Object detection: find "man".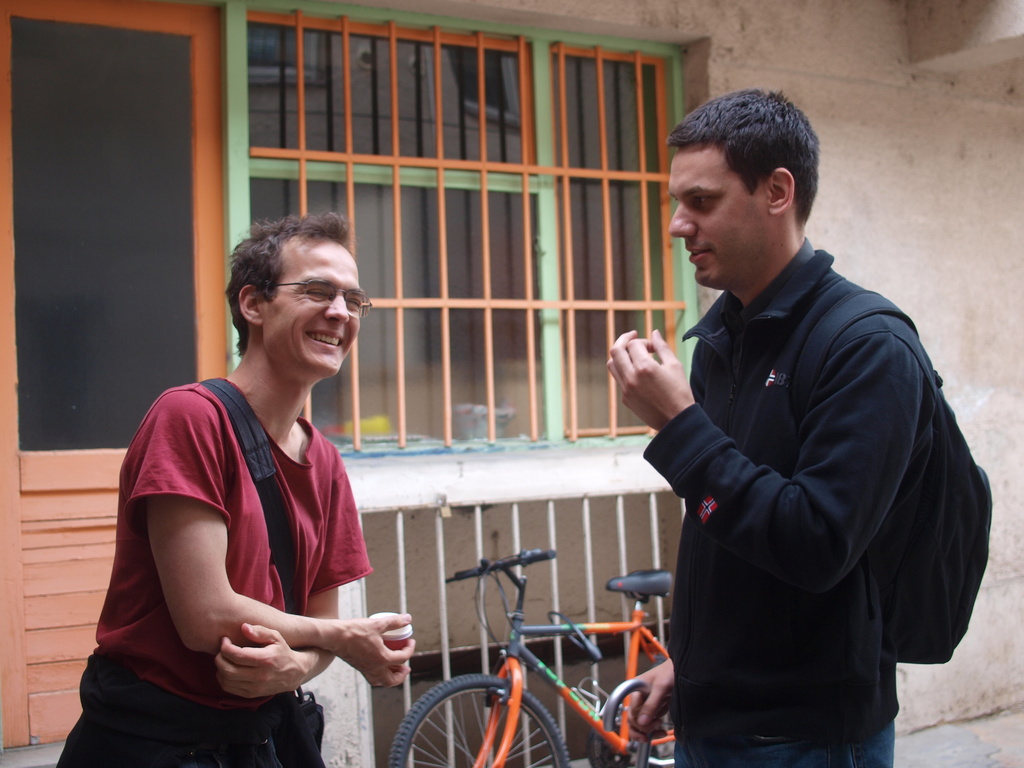
589:47:975:767.
